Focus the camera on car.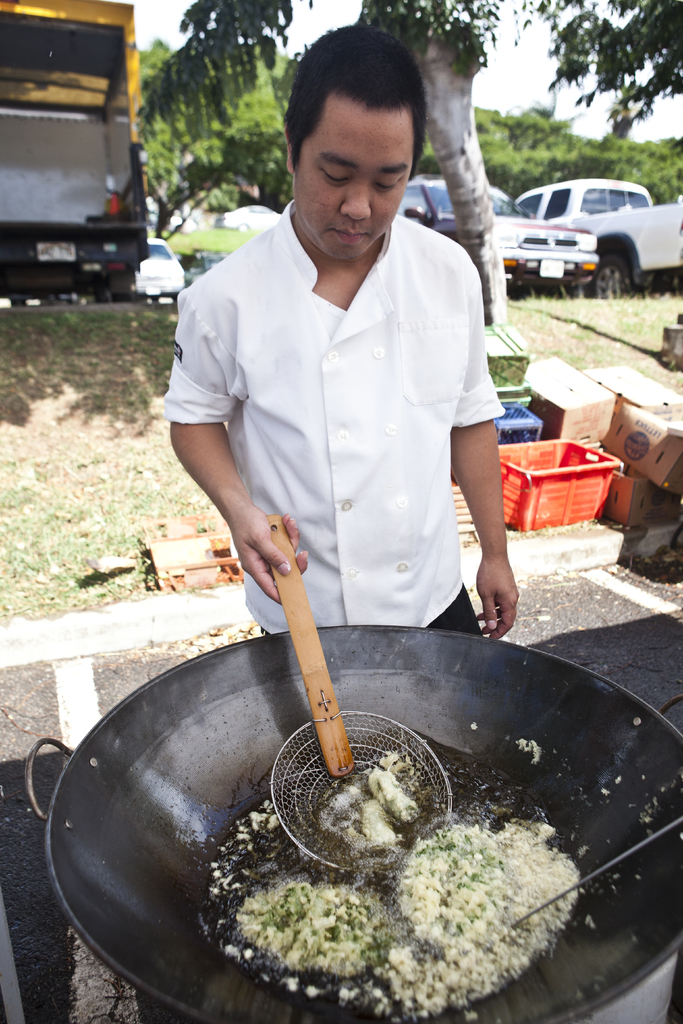
Focus region: locate(396, 180, 603, 304).
